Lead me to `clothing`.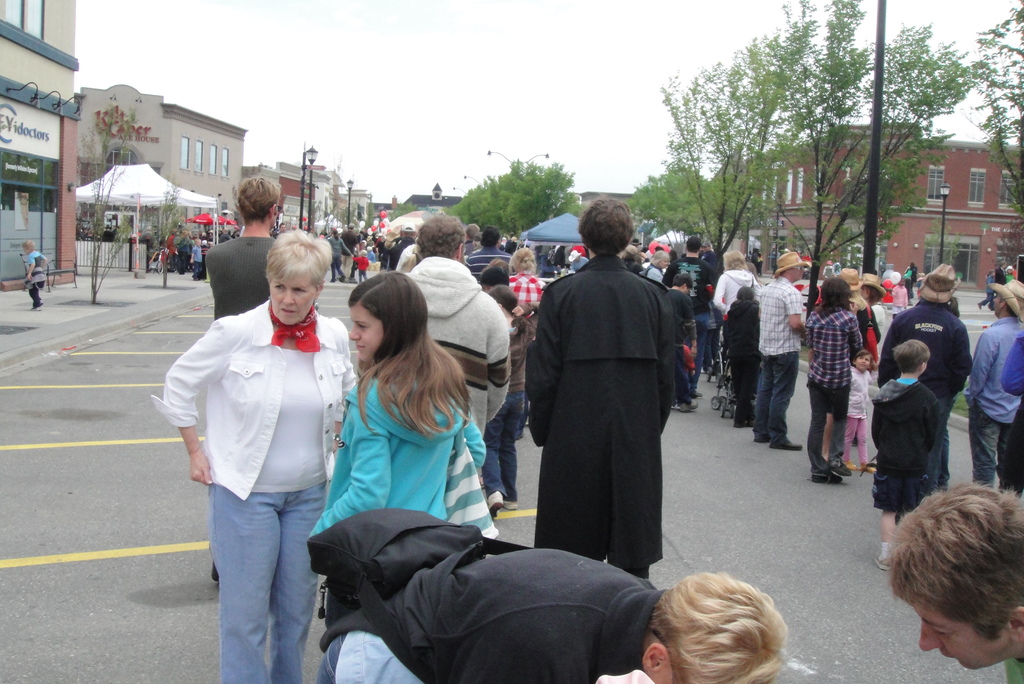
Lead to (x1=664, y1=252, x2=714, y2=305).
